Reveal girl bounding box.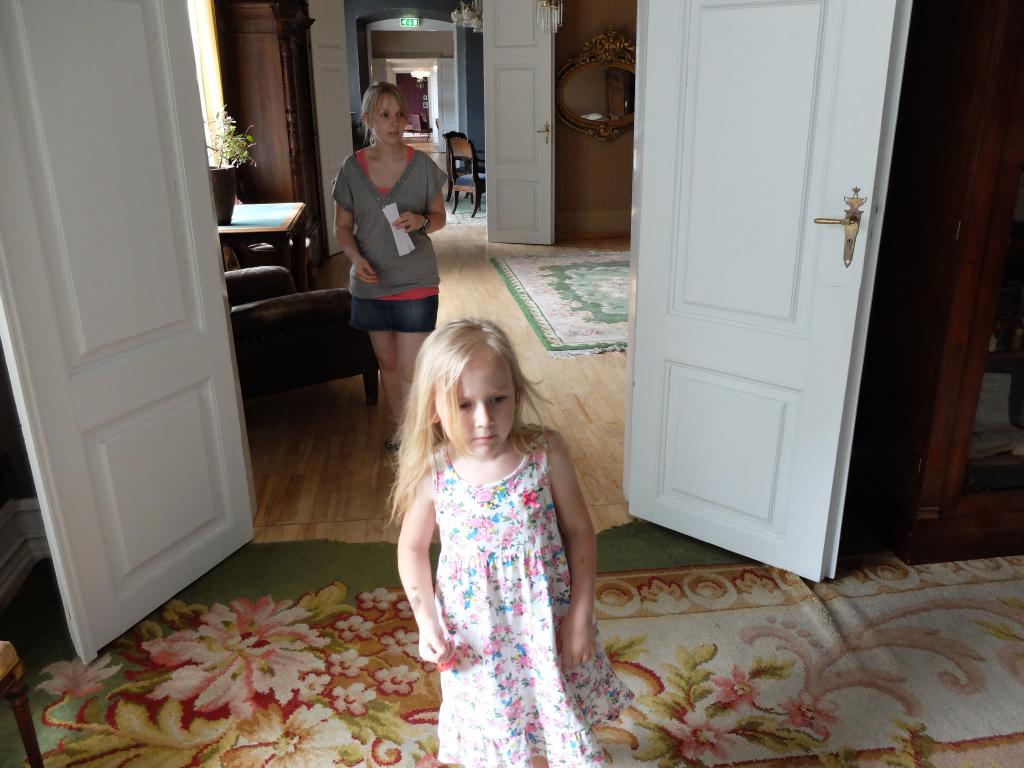
Revealed: pyautogui.locateOnScreen(332, 80, 452, 466).
